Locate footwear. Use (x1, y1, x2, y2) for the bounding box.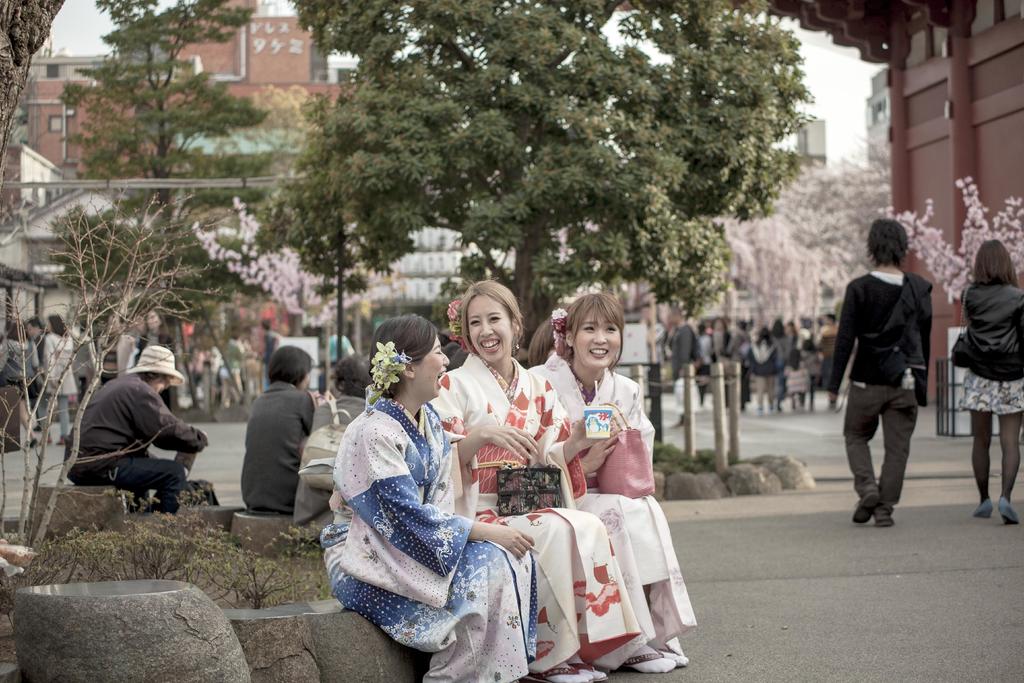
(525, 660, 588, 682).
